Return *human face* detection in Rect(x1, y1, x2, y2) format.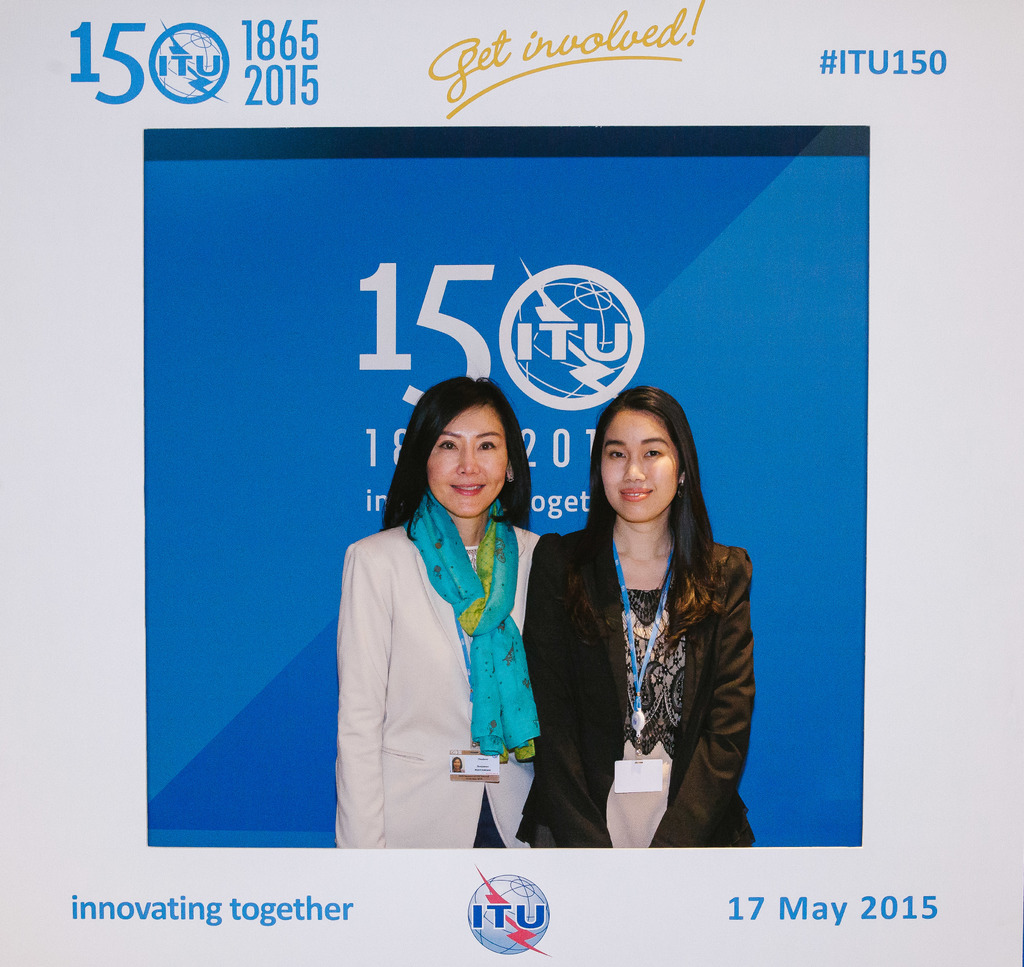
Rect(426, 407, 507, 516).
